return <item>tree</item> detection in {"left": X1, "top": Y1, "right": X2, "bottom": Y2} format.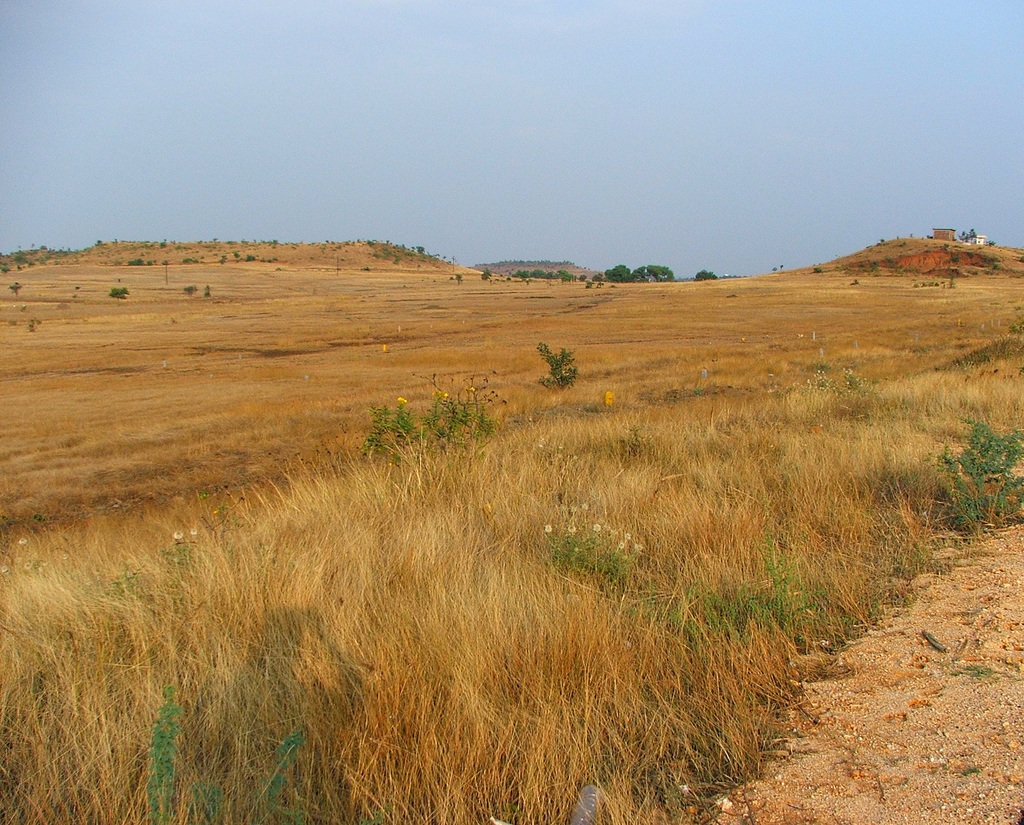
{"left": 696, "top": 270, "right": 717, "bottom": 281}.
